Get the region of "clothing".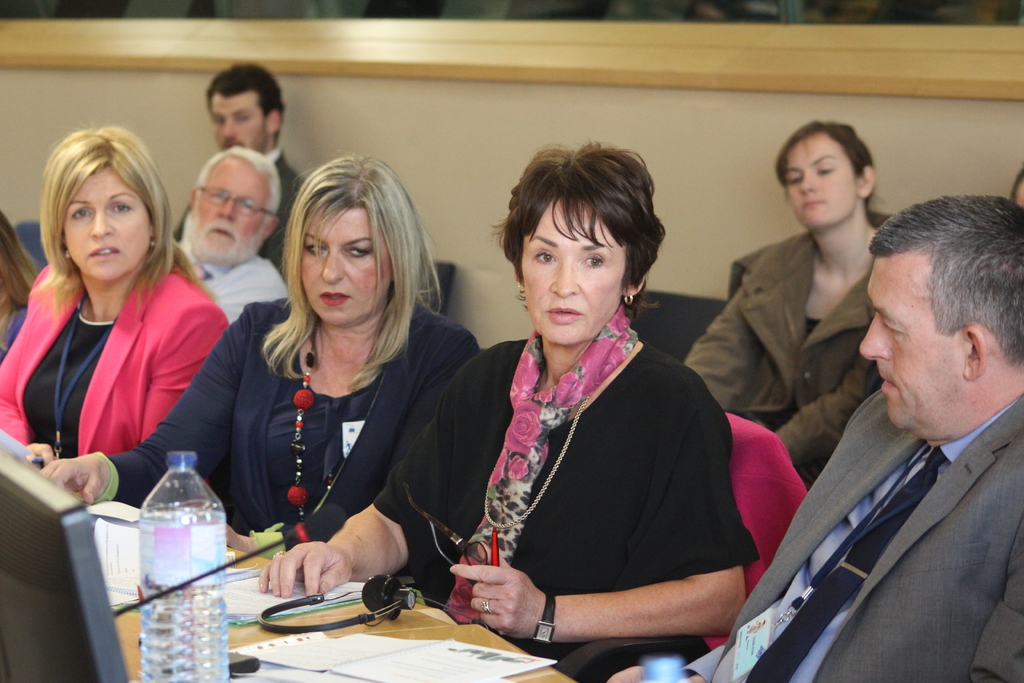
[188,235,283,332].
